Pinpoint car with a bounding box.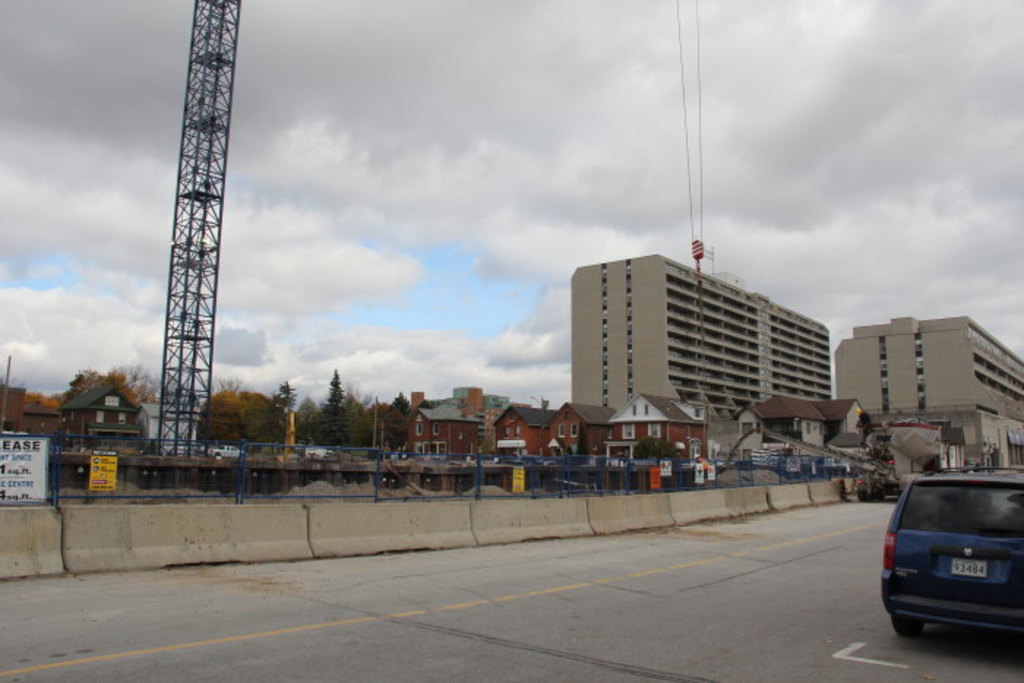
detection(881, 464, 1023, 664).
